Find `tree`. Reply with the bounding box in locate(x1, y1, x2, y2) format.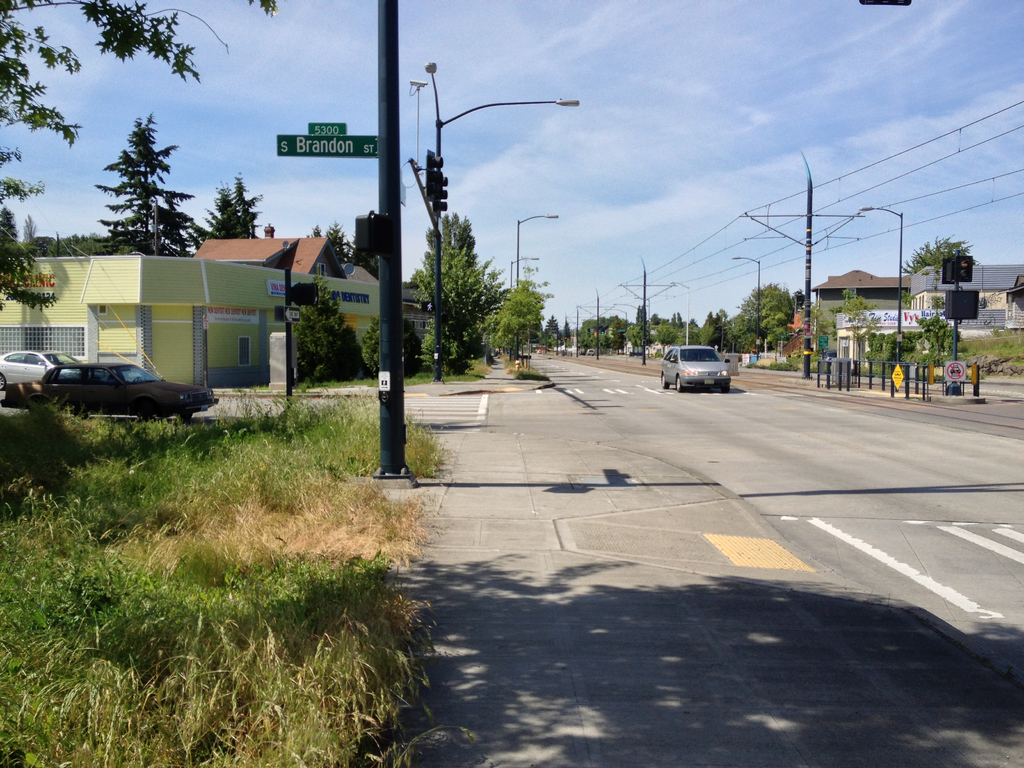
locate(195, 170, 257, 242).
